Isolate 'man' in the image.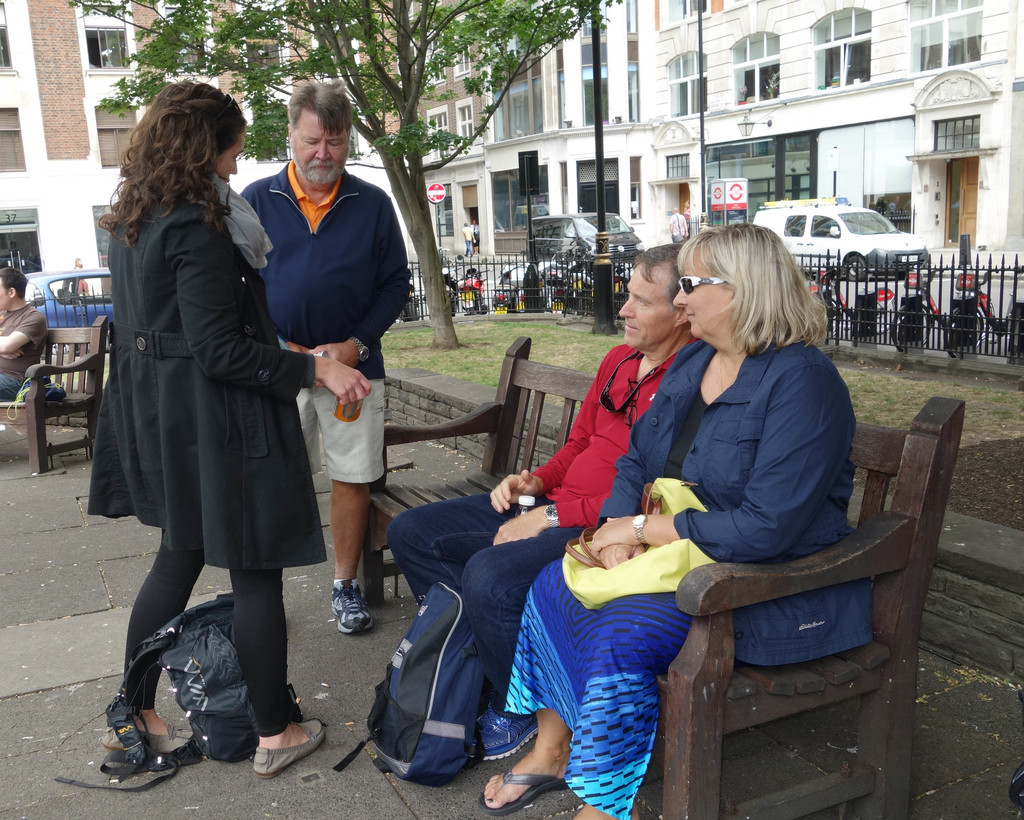
Isolated region: x1=230 y1=105 x2=414 y2=629.
